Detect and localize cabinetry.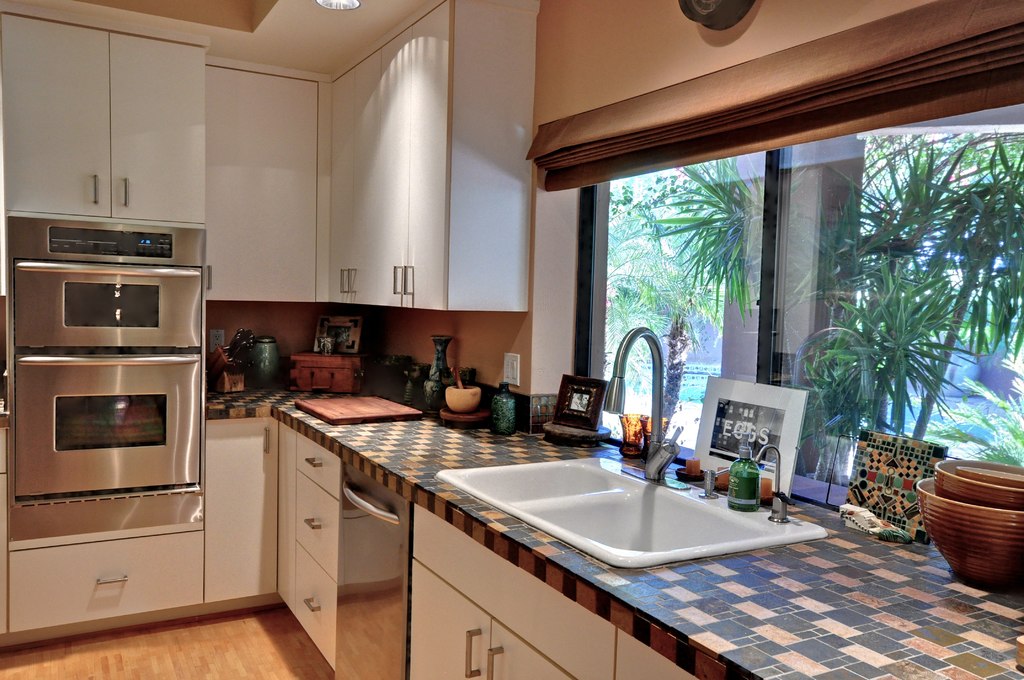
Localized at (404,501,624,679).
